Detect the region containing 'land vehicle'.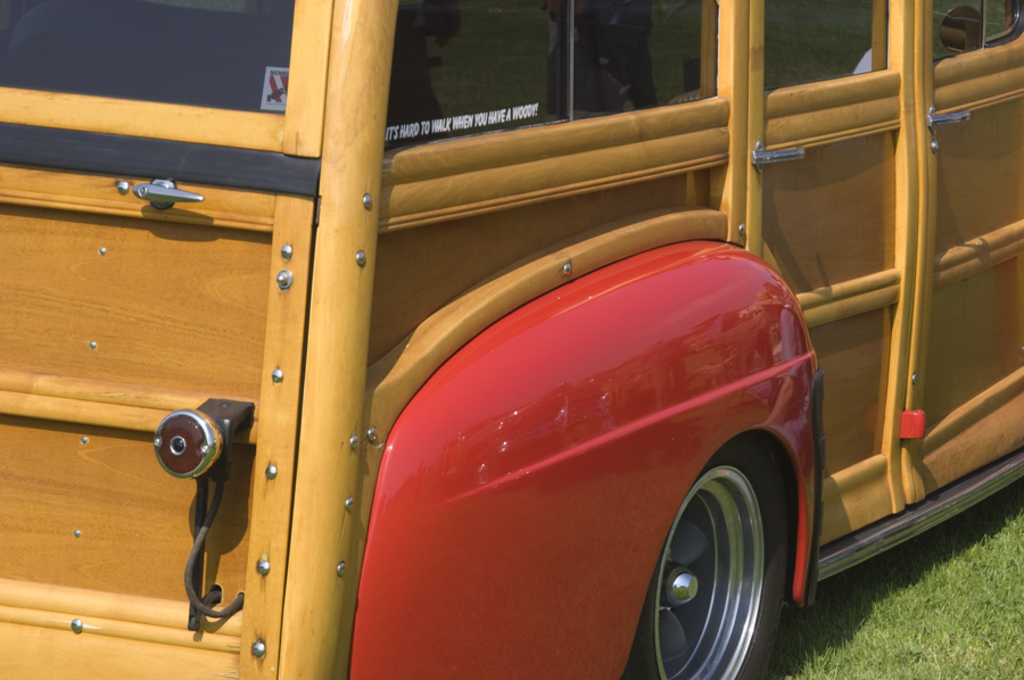
[68, 9, 1010, 679].
